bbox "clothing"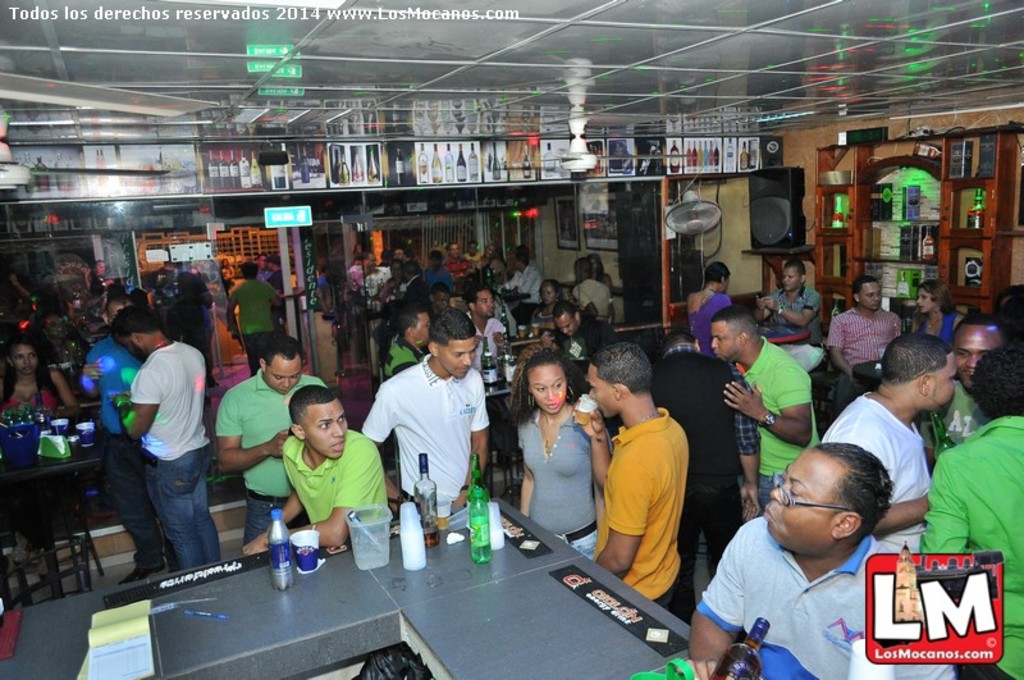
<region>645, 339, 763, 617</region>
